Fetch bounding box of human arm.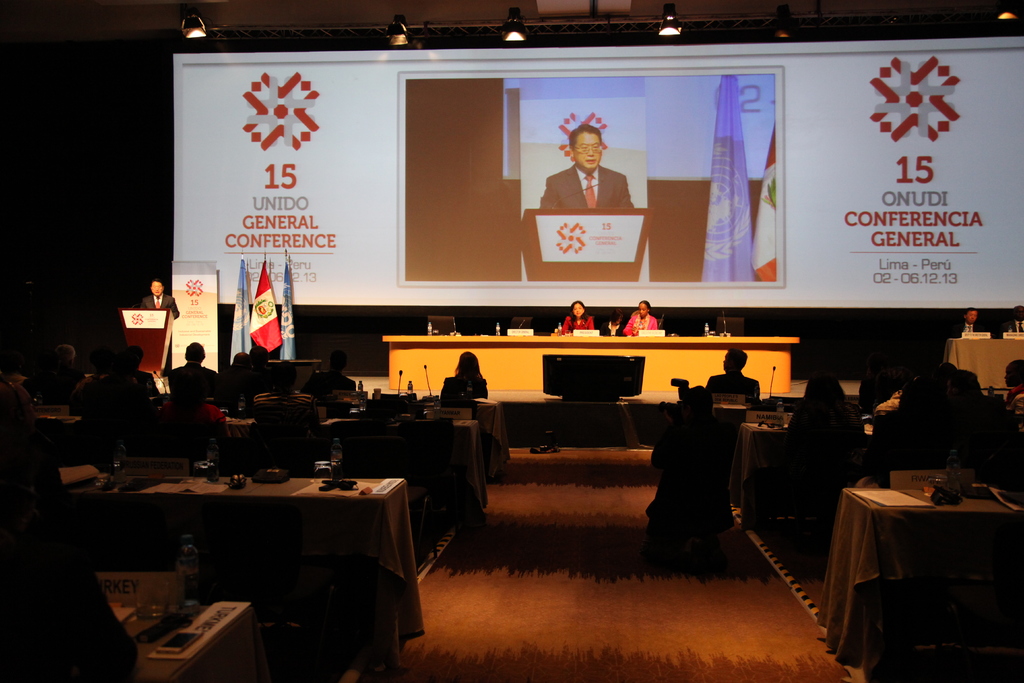
Bbox: bbox=[559, 314, 570, 336].
